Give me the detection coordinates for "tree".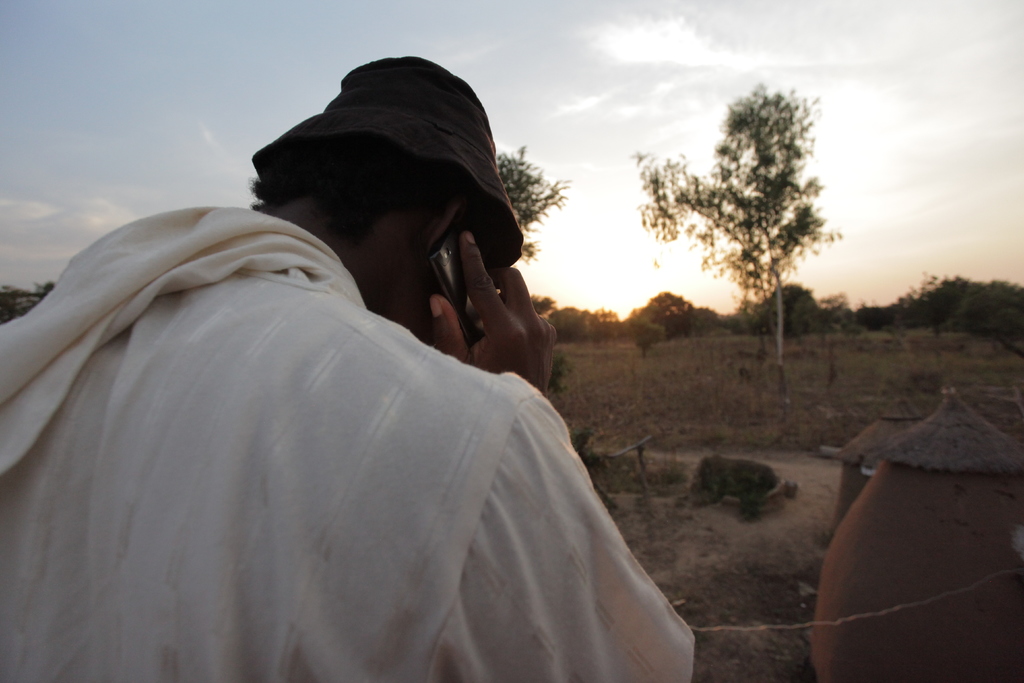
637:284:692:345.
